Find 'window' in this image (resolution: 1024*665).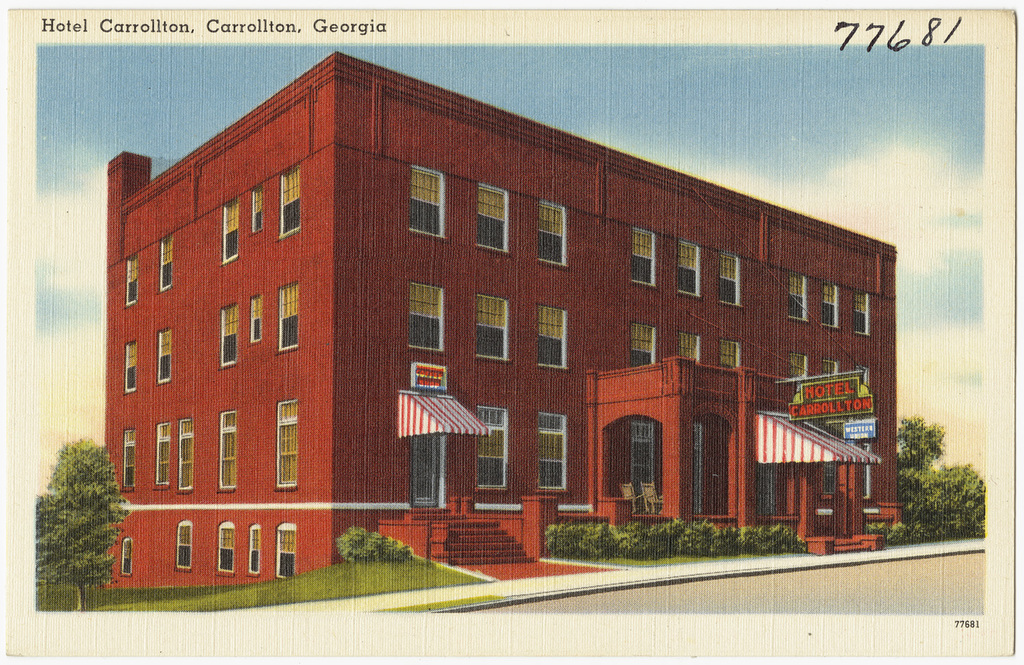
(x1=407, y1=165, x2=444, y2=242).
